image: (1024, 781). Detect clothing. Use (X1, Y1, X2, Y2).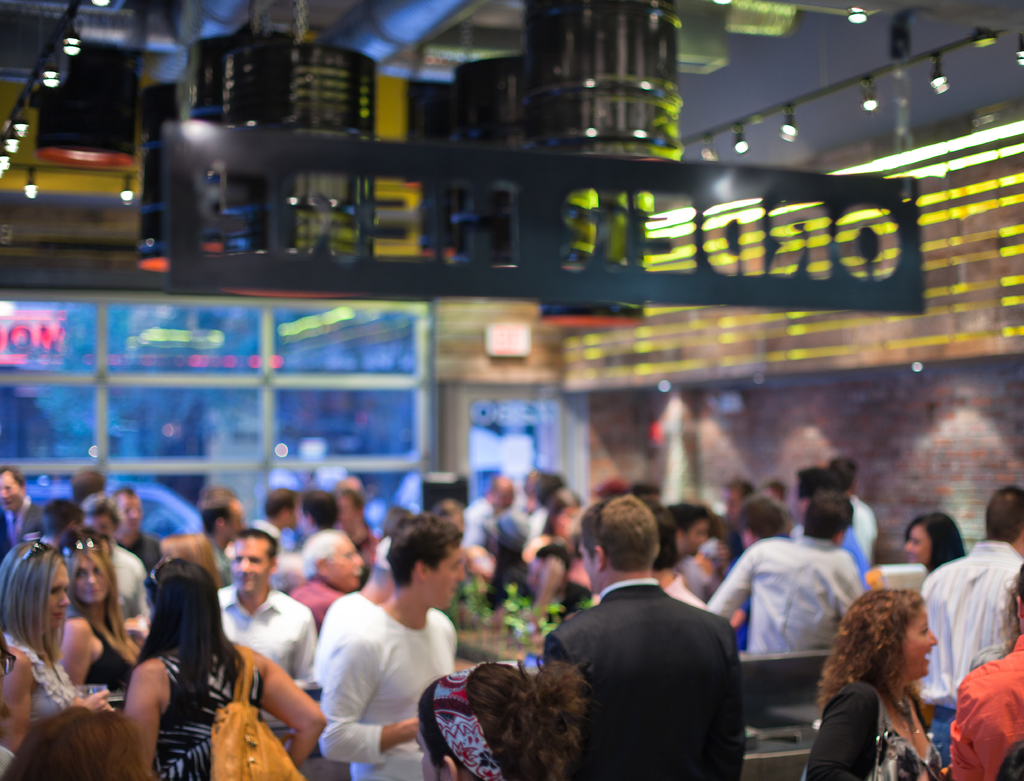
(104, 551, 164, 622).
